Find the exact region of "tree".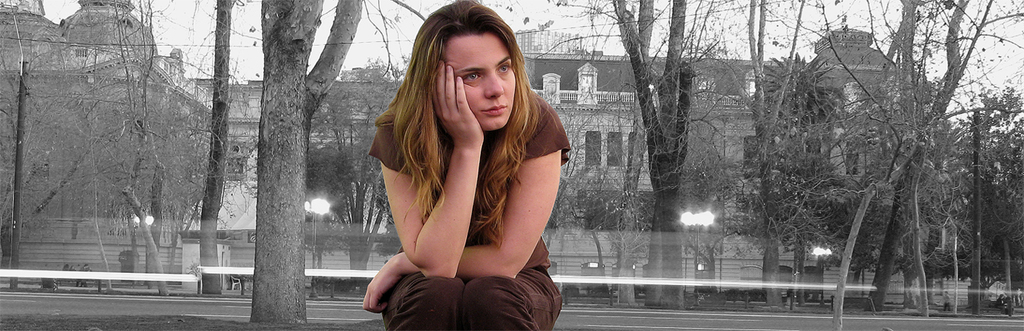
Exact region: (x1=0, y1=0, x2=92, y2=294).
